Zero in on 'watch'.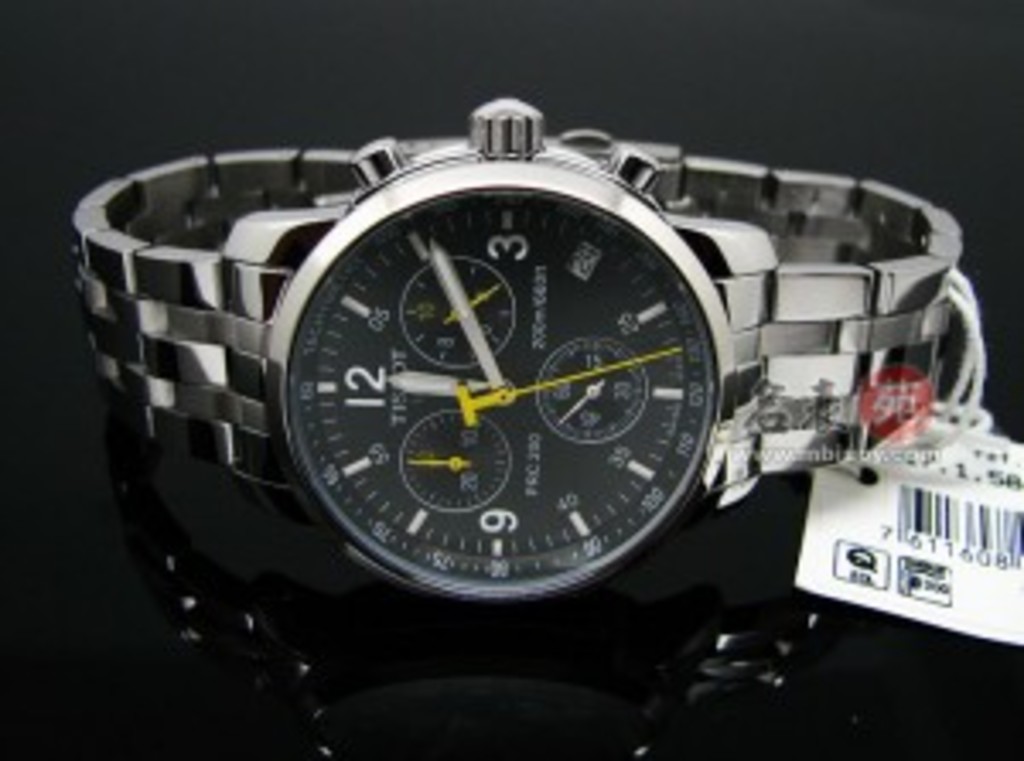
Zeroed in: 75:106:956:607.
